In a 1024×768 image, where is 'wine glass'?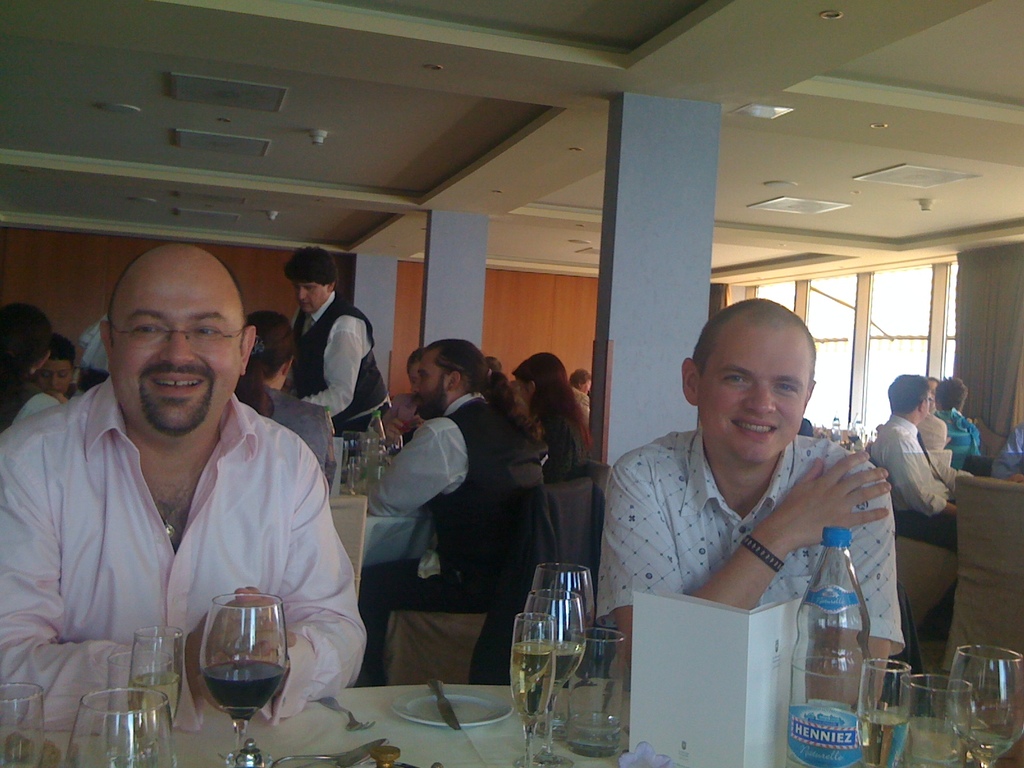
{"left": 945, "top": 646, "right": 1021, "bottom": 767}.
